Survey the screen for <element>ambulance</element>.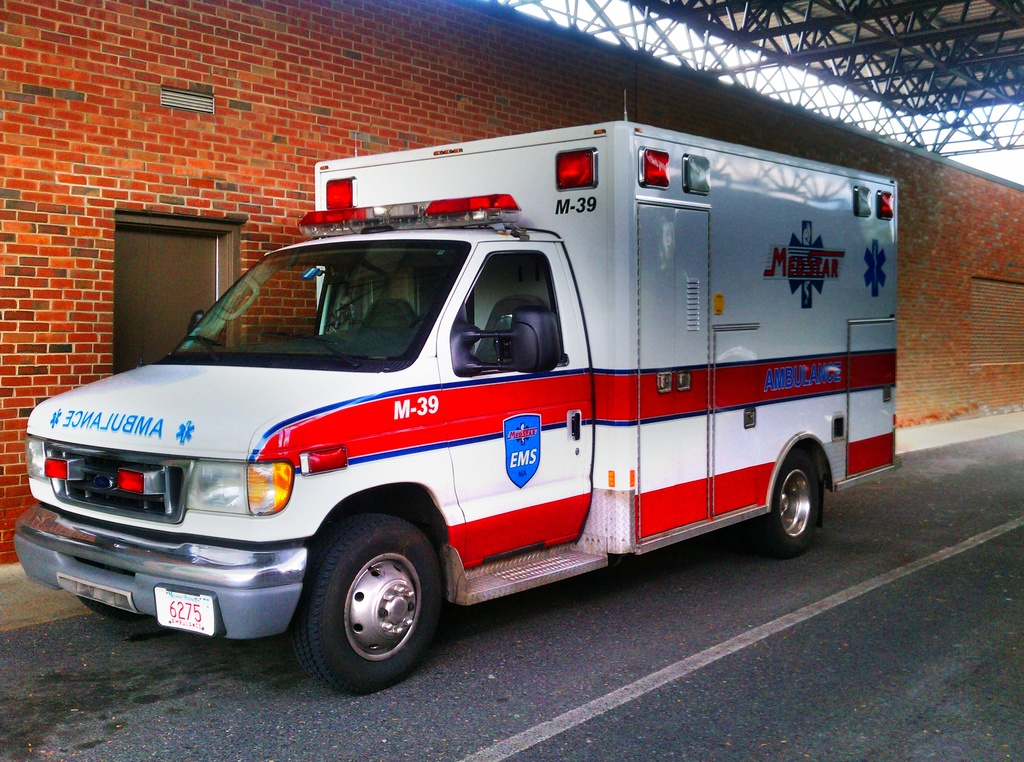
Survey found: 12,91,904,691.
